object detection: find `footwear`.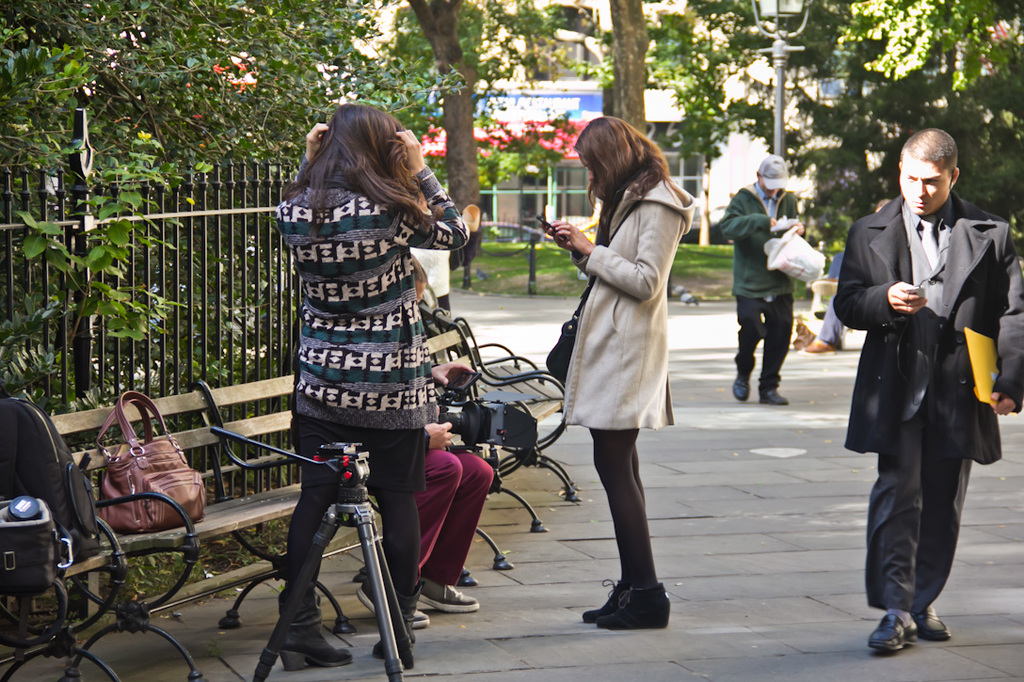
box(358, 582, 430, 630).
